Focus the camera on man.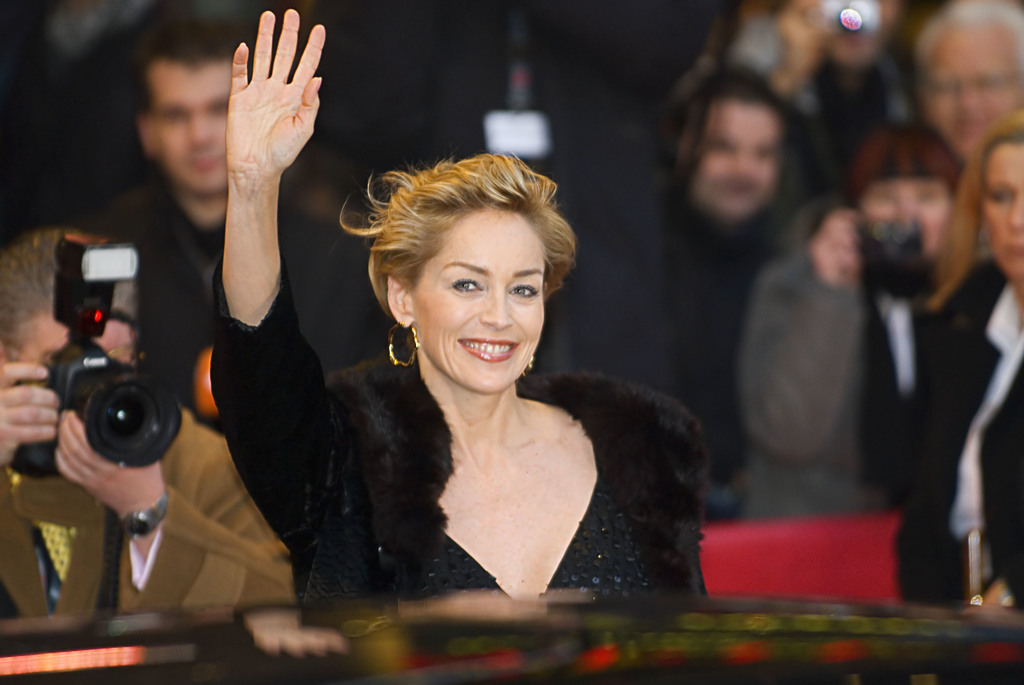
Focus region: (x1=0, y1=220, x2=275, y2=648).
